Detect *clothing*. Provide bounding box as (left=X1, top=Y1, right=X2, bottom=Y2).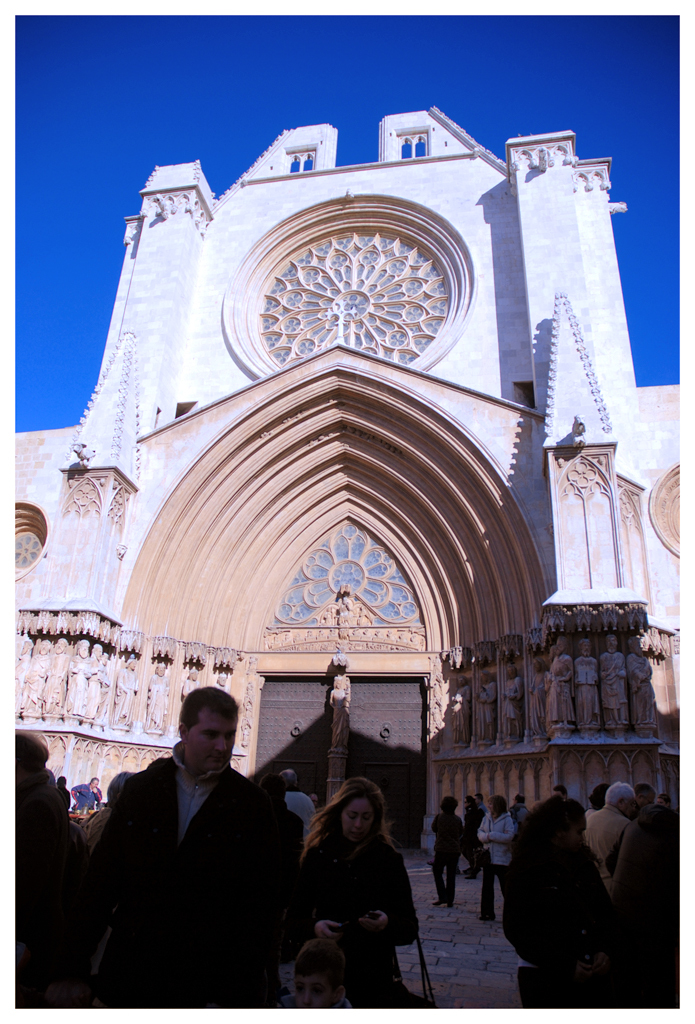
(left=78, top=718, right=297, bottom=1014).
